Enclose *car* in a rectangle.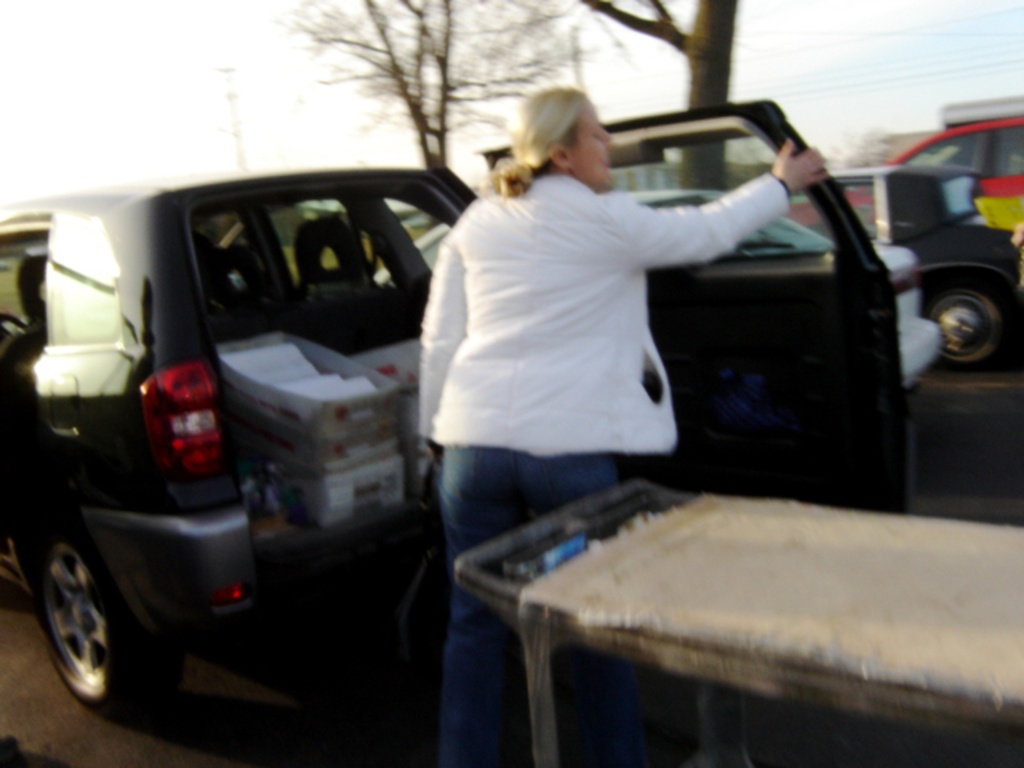
[left=610, top=192, right=941, bottom=398].
